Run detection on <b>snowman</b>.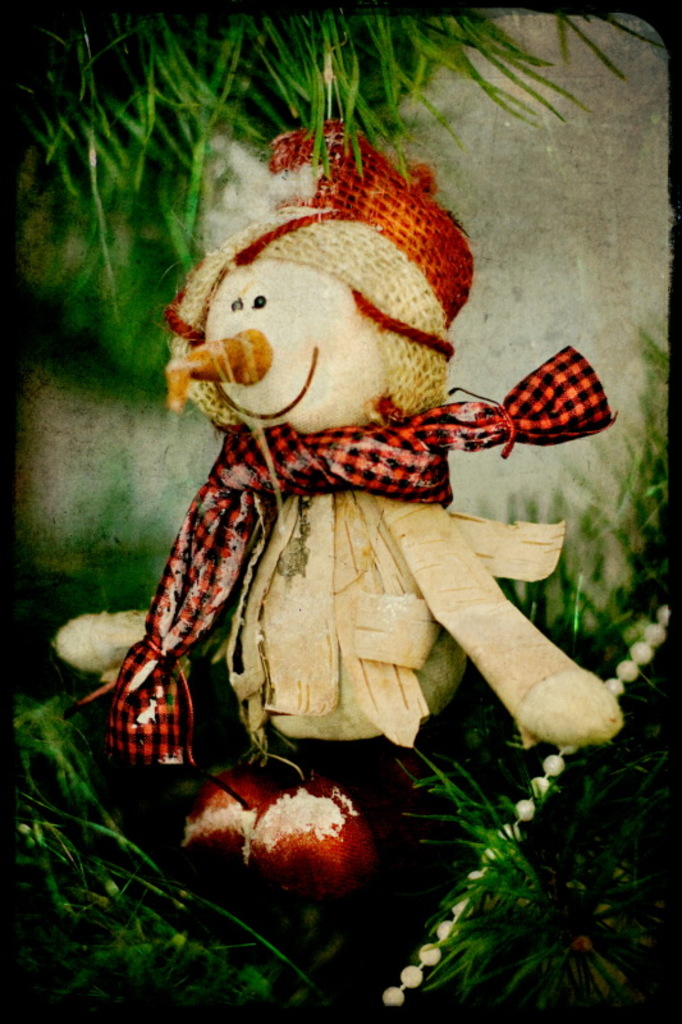
Result: 47:125:622:892.
